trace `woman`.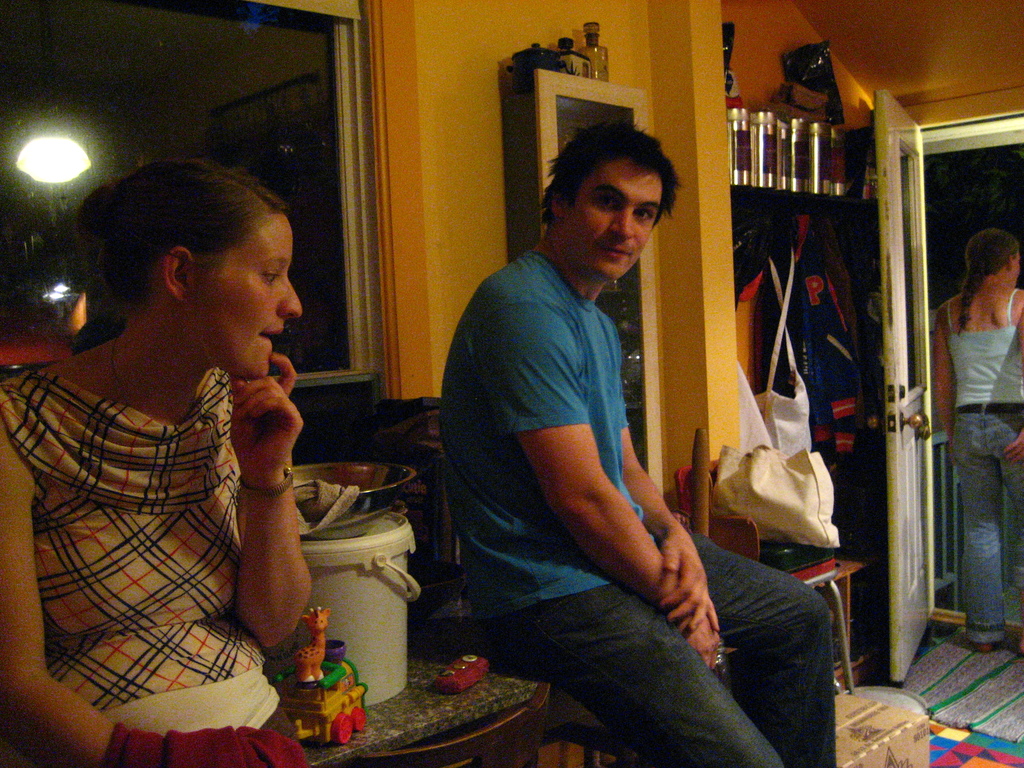
Traced to l=20, t=150, r=345, b=722.
